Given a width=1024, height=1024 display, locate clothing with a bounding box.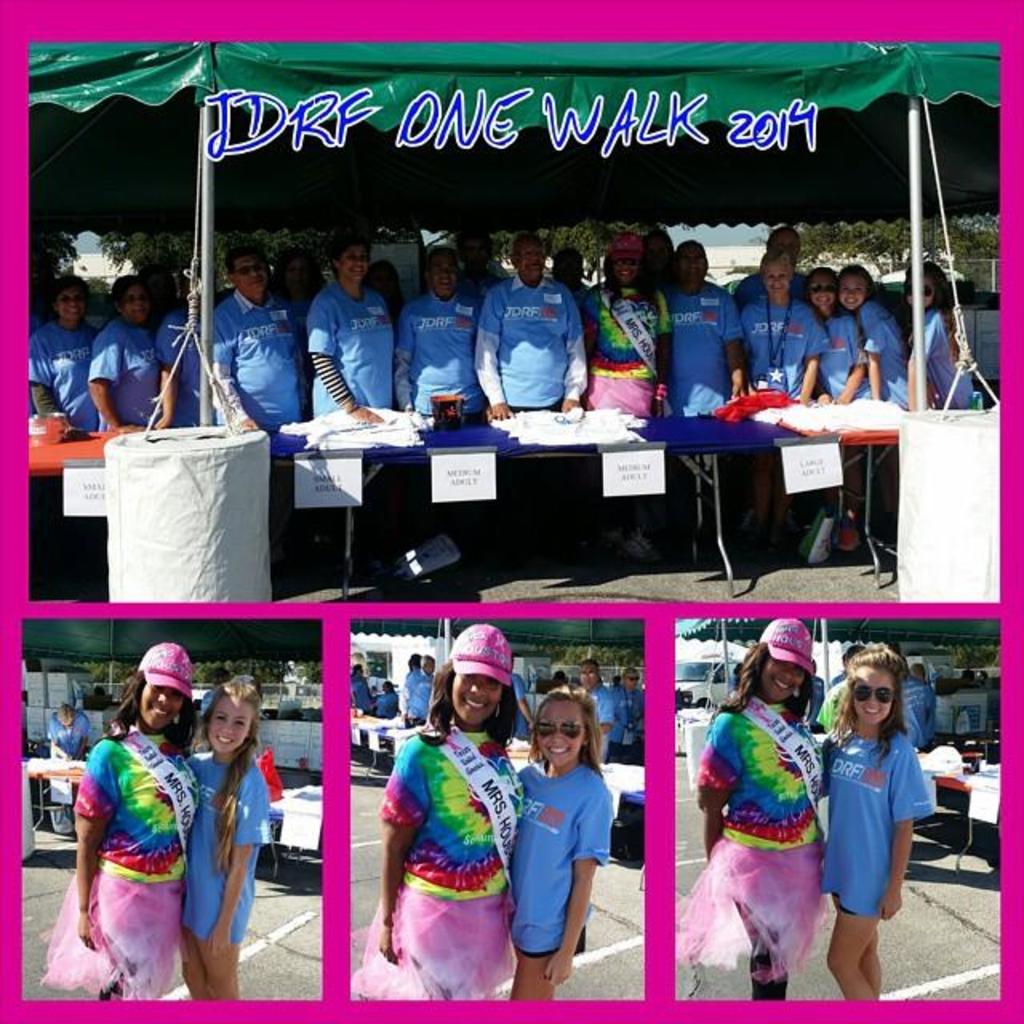
Located: <bbox>653, 283, 746, 421</bbox>.
